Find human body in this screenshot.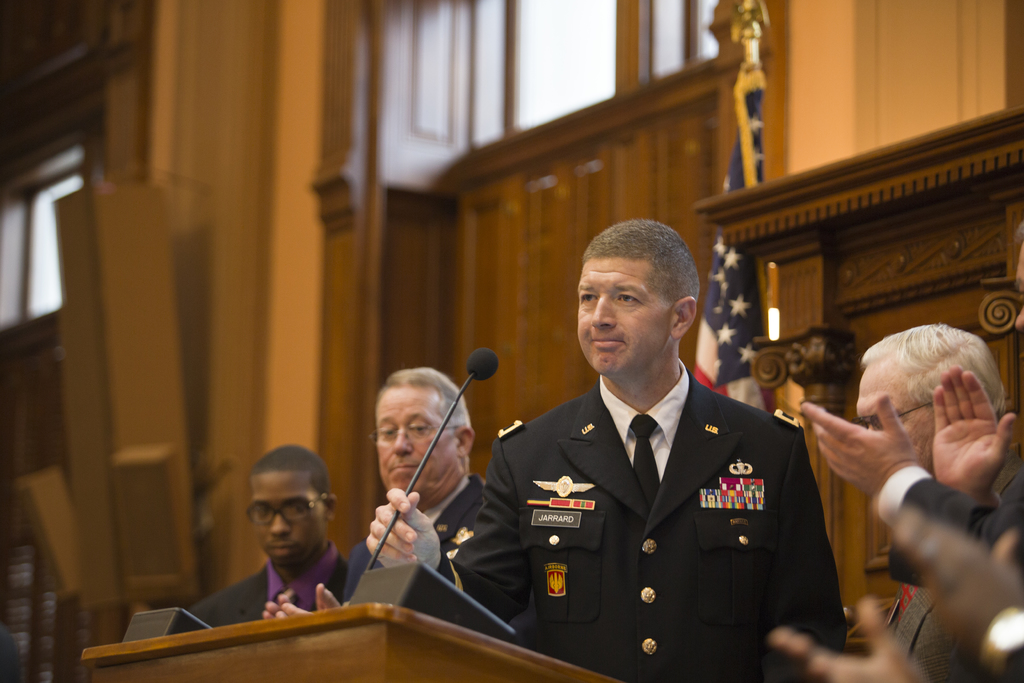
The bounding box for human body is [868,323,1023,679].
